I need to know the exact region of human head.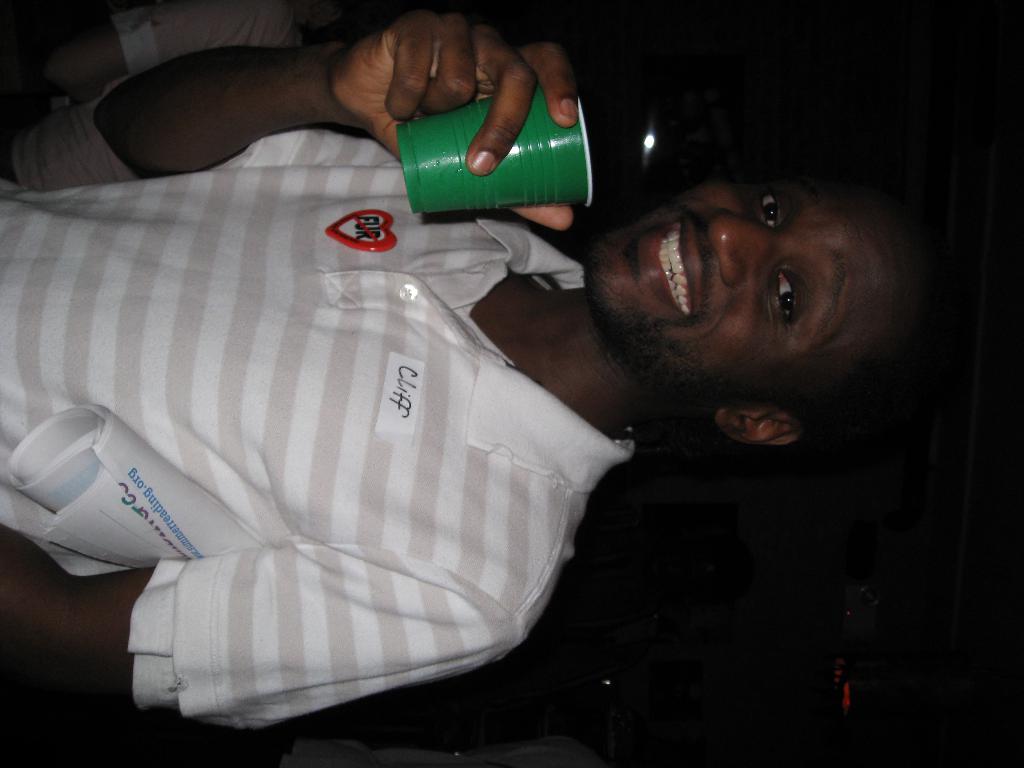
Region: pyautogui.locateOnScreen(583, 175, 950, 453).
